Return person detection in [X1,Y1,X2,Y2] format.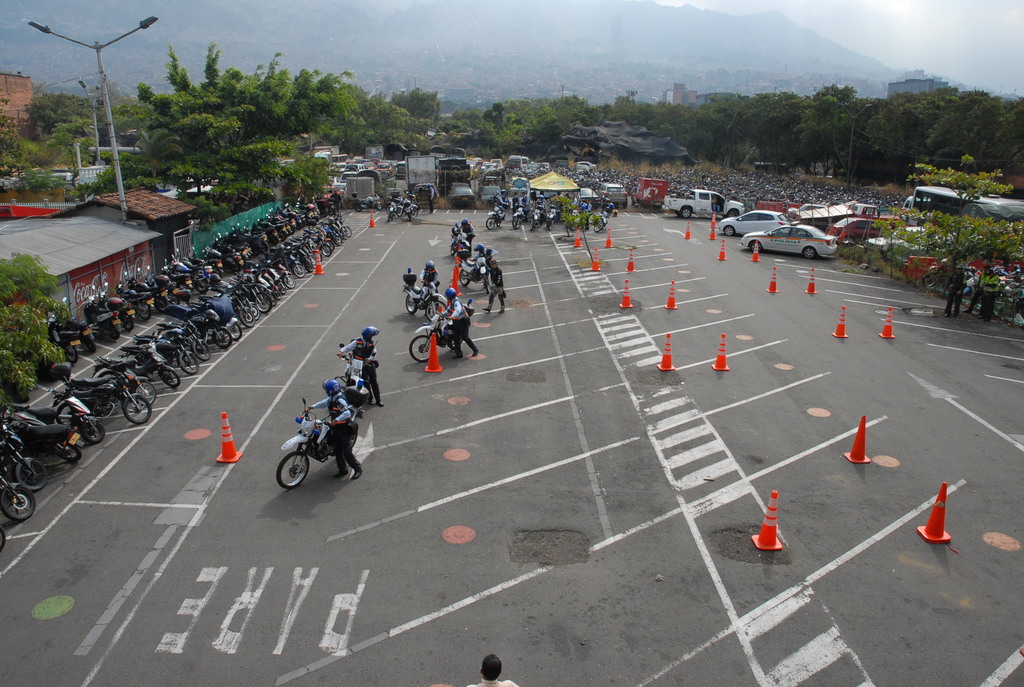
[305,381,360,481].
